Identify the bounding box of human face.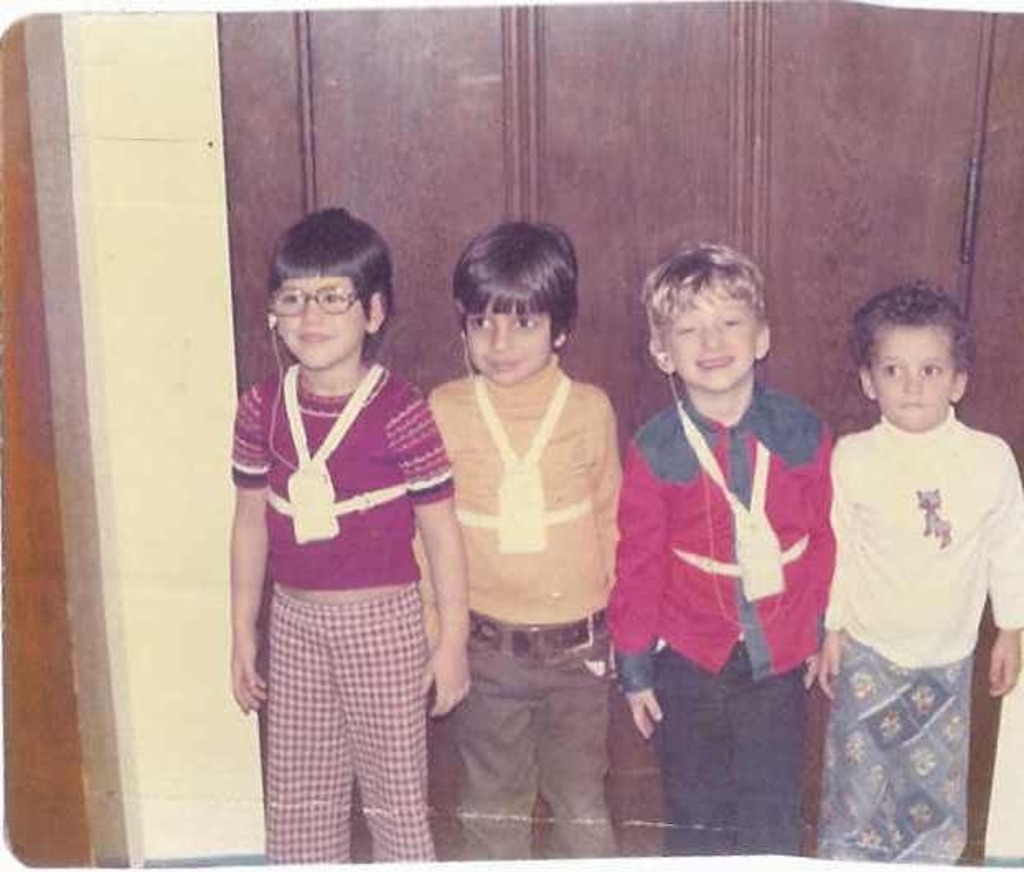
871:326:955:424.
